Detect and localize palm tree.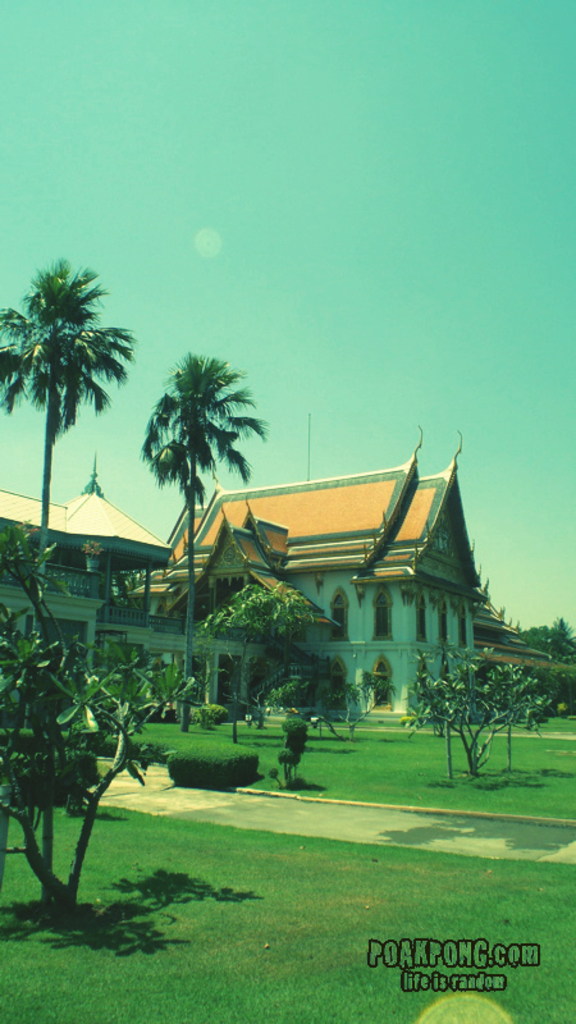
Localized at region(125, 342, 234, 709).
